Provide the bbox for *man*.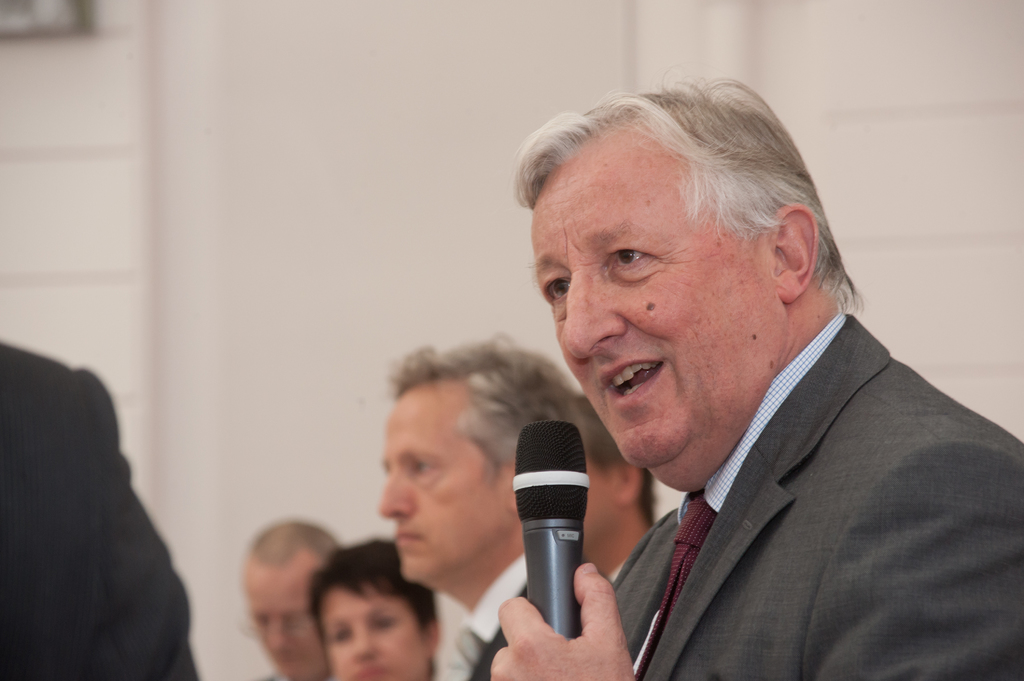
select_region(580, 394, 664, 579).
